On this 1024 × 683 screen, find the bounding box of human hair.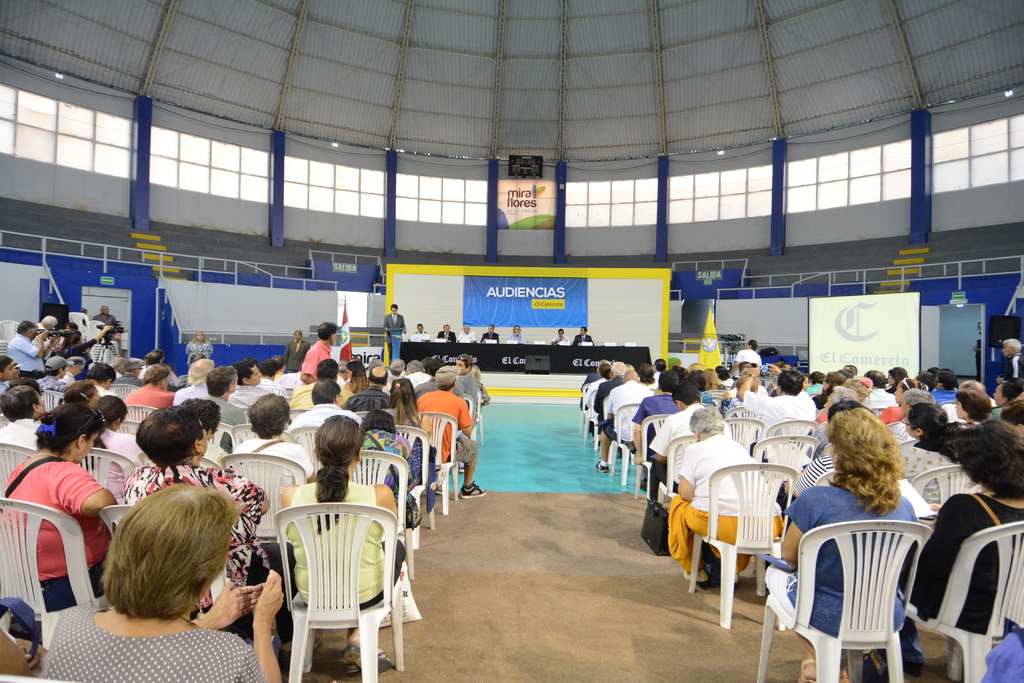
Bounding box: (left=844, top=375, right=871, bottom=400).
